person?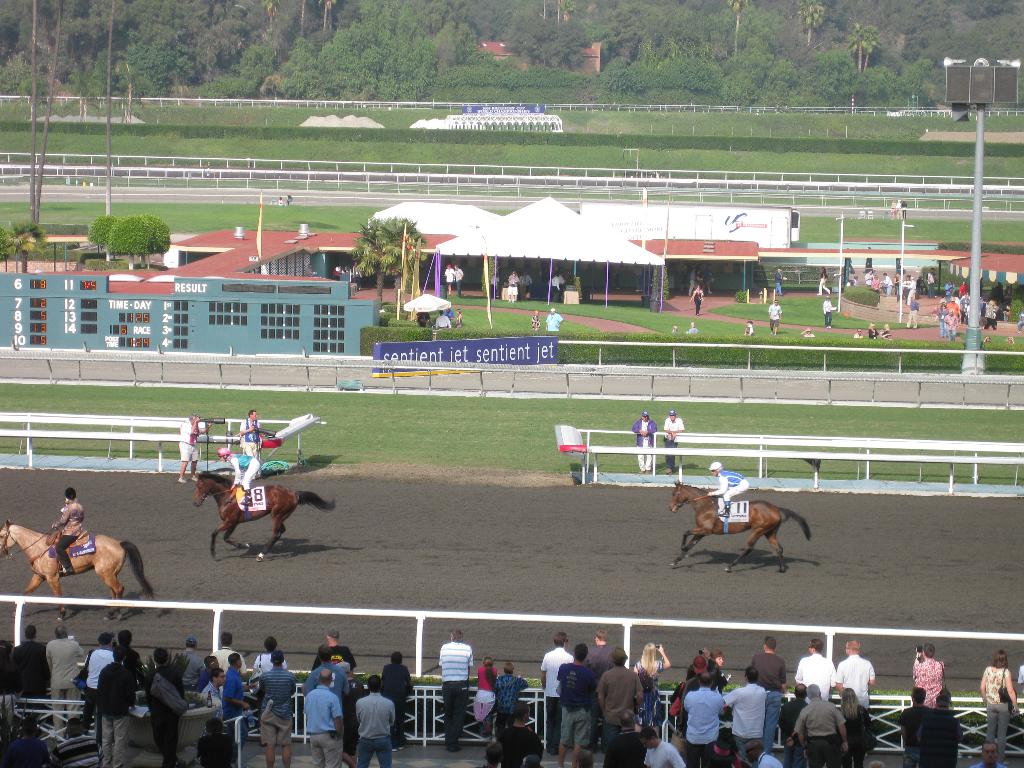
731:671:762:760
